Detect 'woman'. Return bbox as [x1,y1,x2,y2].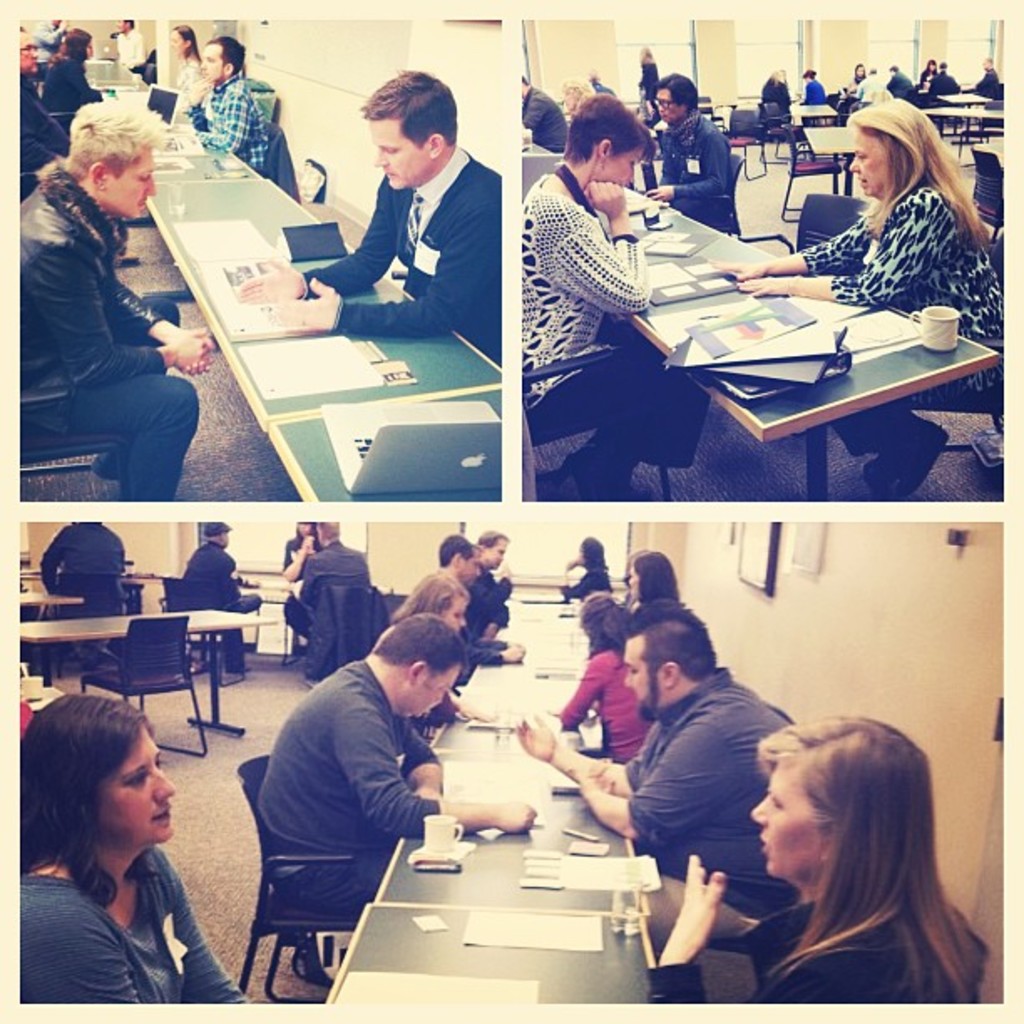
[524,95,689,500].
